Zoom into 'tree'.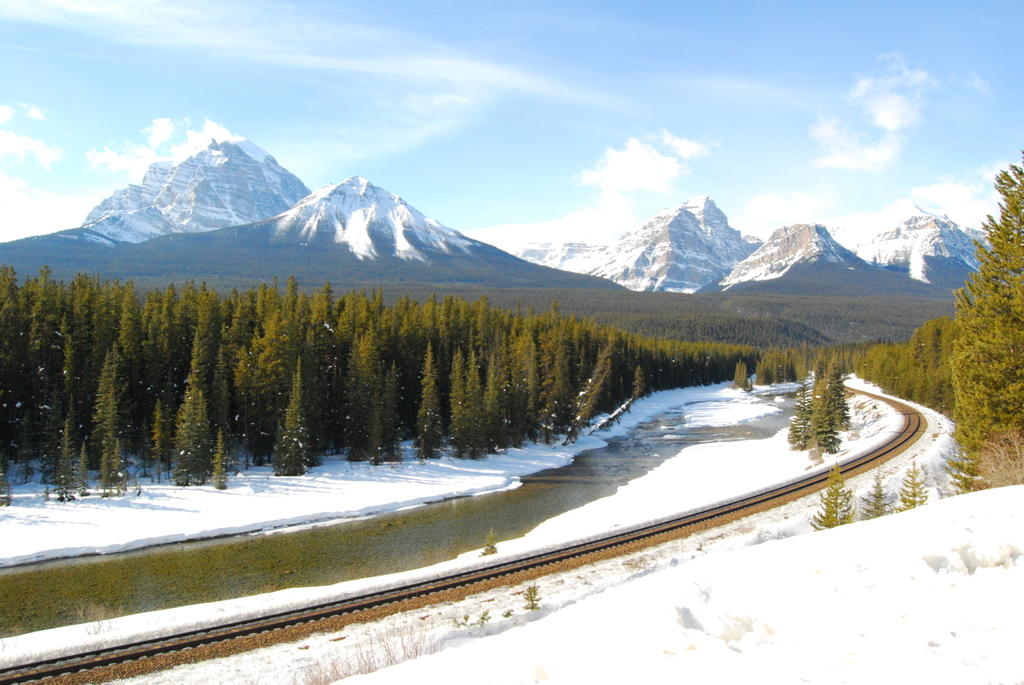
Zoom target: (705,347,735,402).
